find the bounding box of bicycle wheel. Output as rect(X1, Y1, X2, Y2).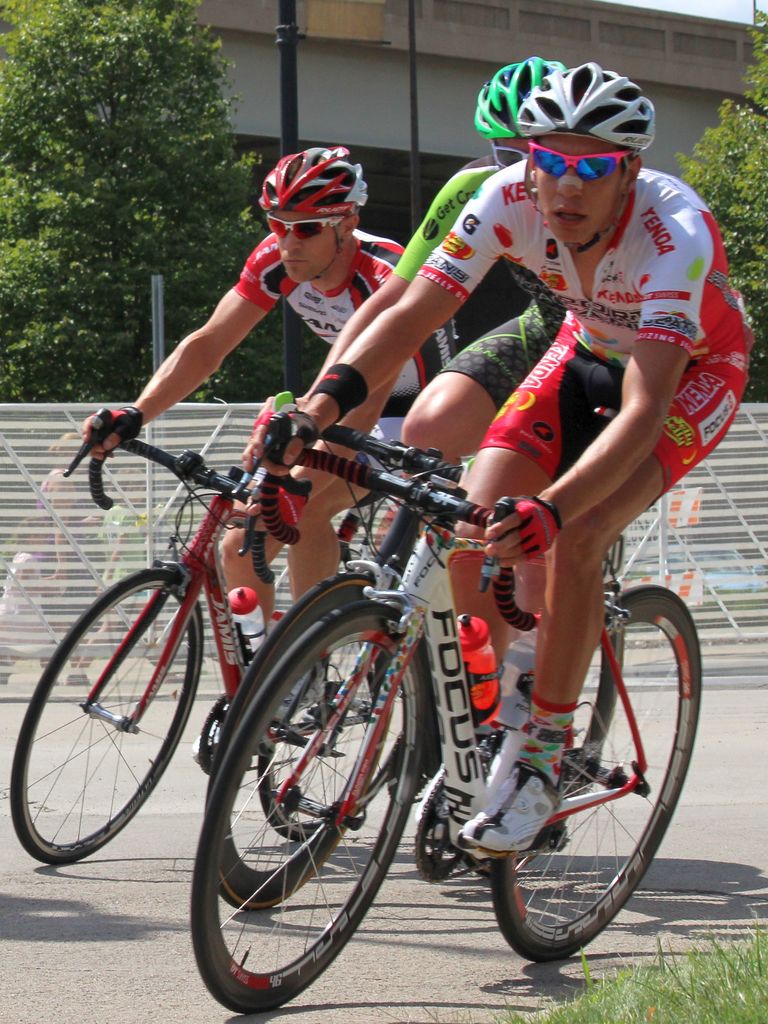
rect(437, 584, 630, 879).
